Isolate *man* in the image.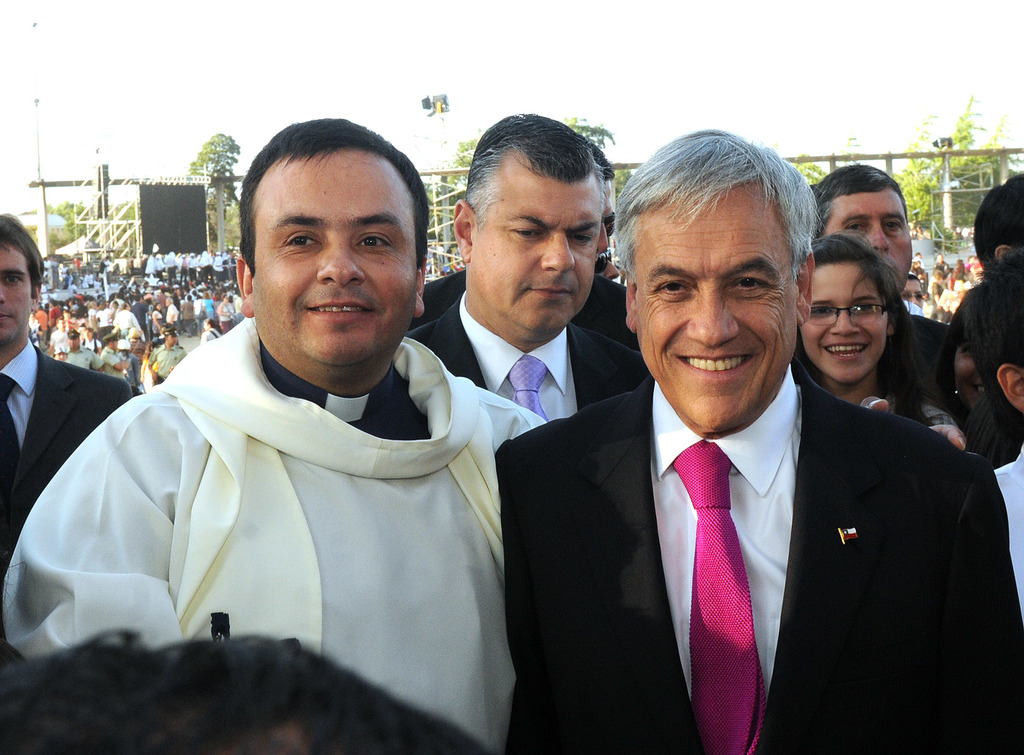
Isolated region: bbox(971, 174, 1023, 271).
